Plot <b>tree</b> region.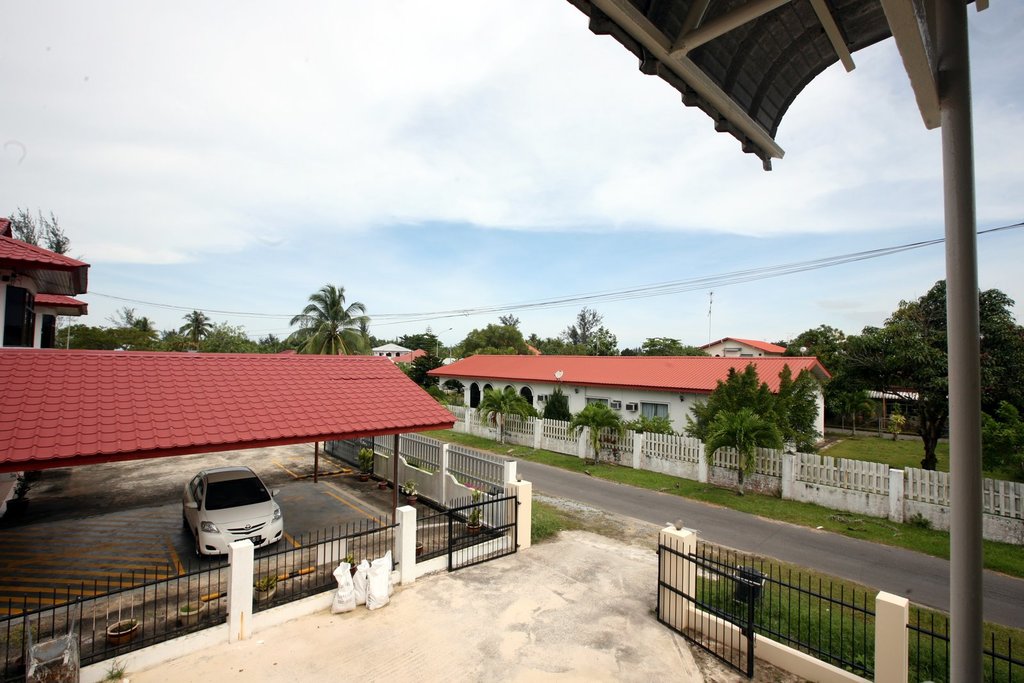
Plotted at crop(530, 311, 624, 355).
